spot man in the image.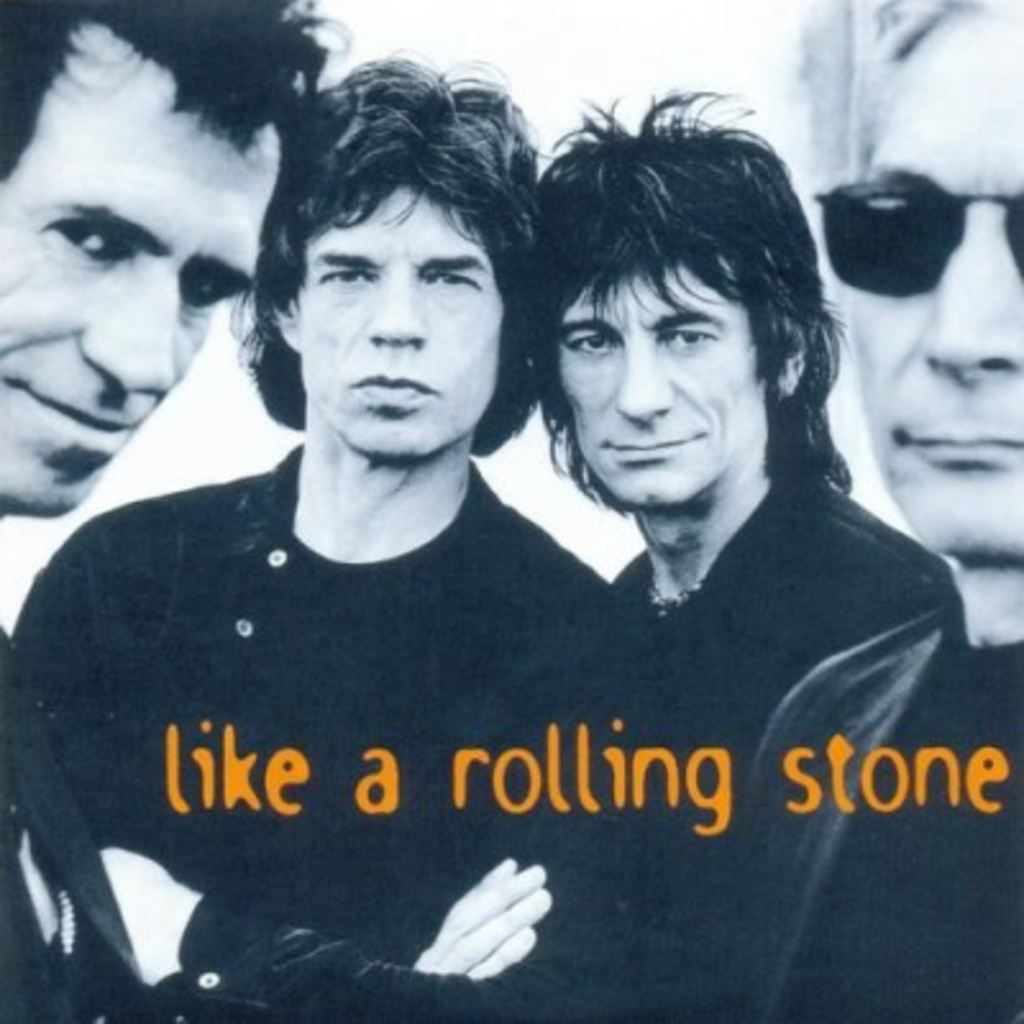
man found at l=0, t=0, r=351, b=1021.
